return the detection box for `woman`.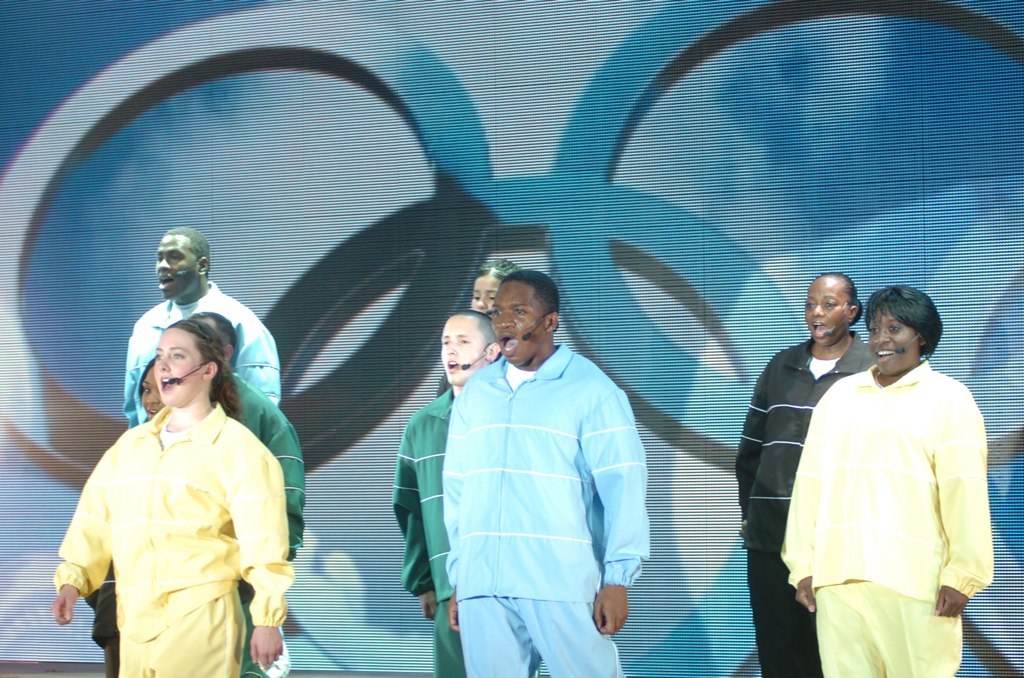
142 359 172 416.
